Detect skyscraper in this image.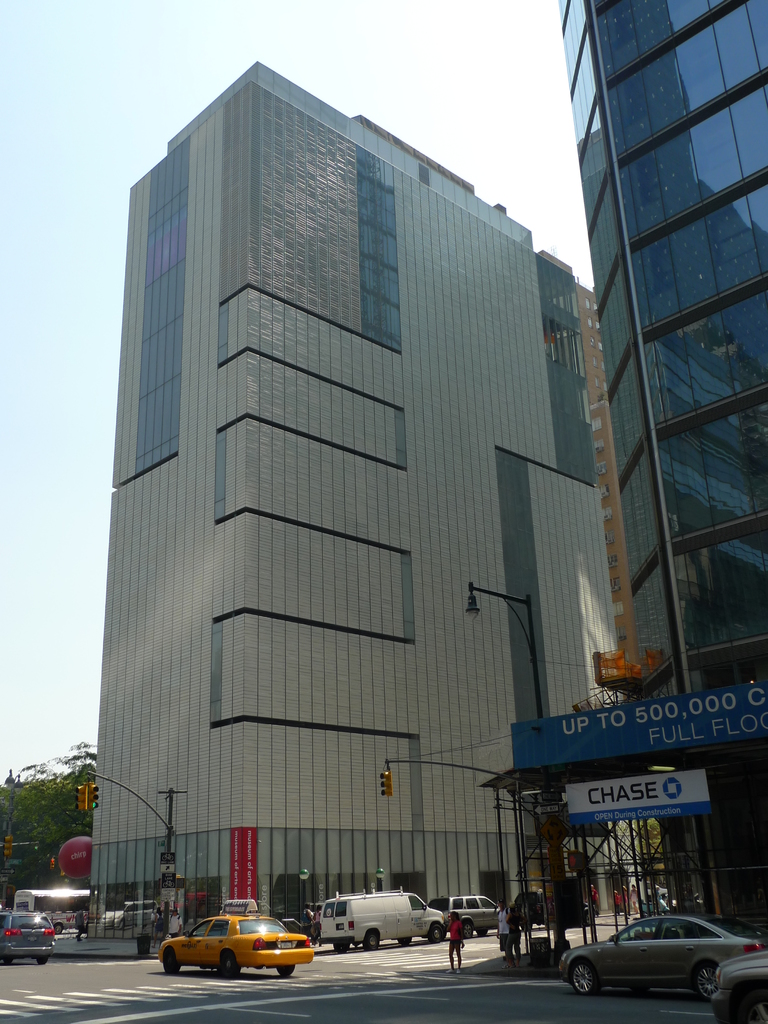
Detection: (83, 50, 596, 948).
